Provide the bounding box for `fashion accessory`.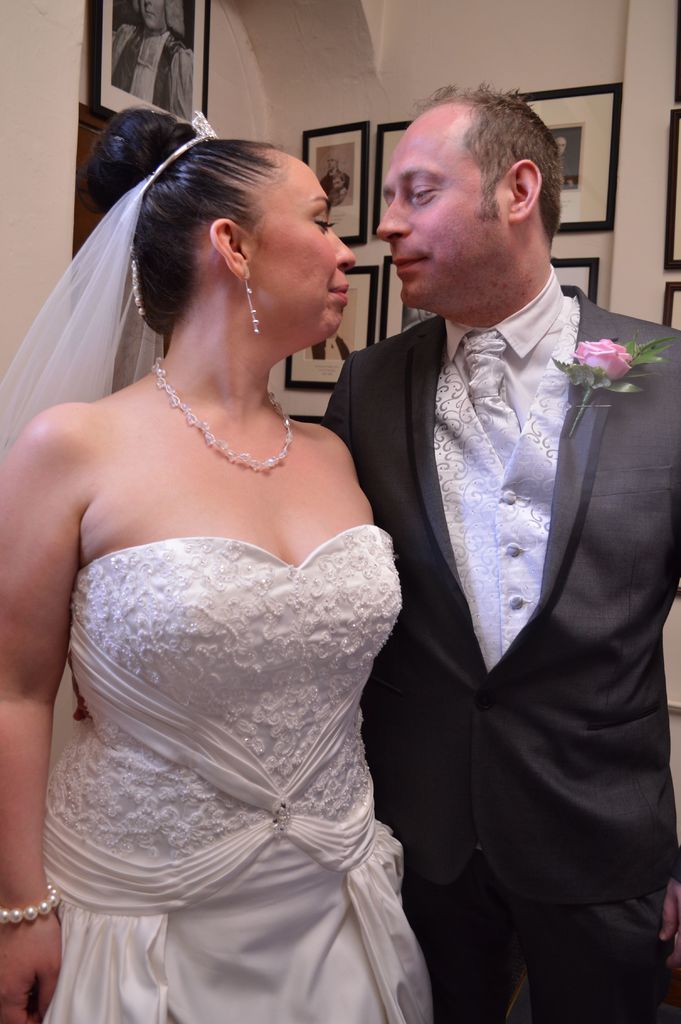
locate(151, 353, 296, 474).
